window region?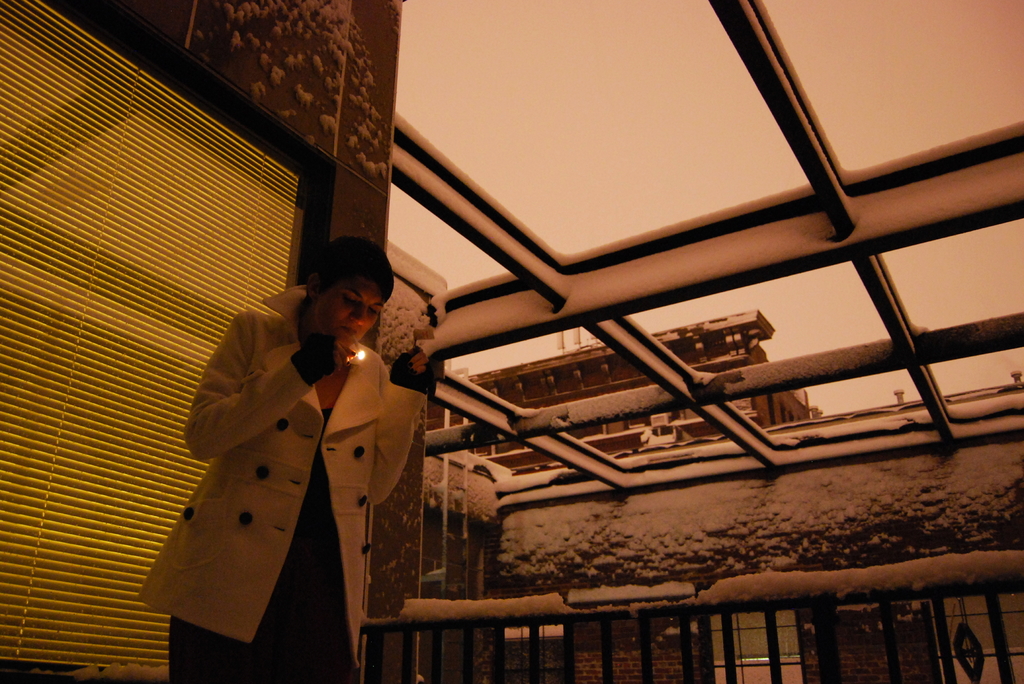
detection(0, 0, 305, 683)
